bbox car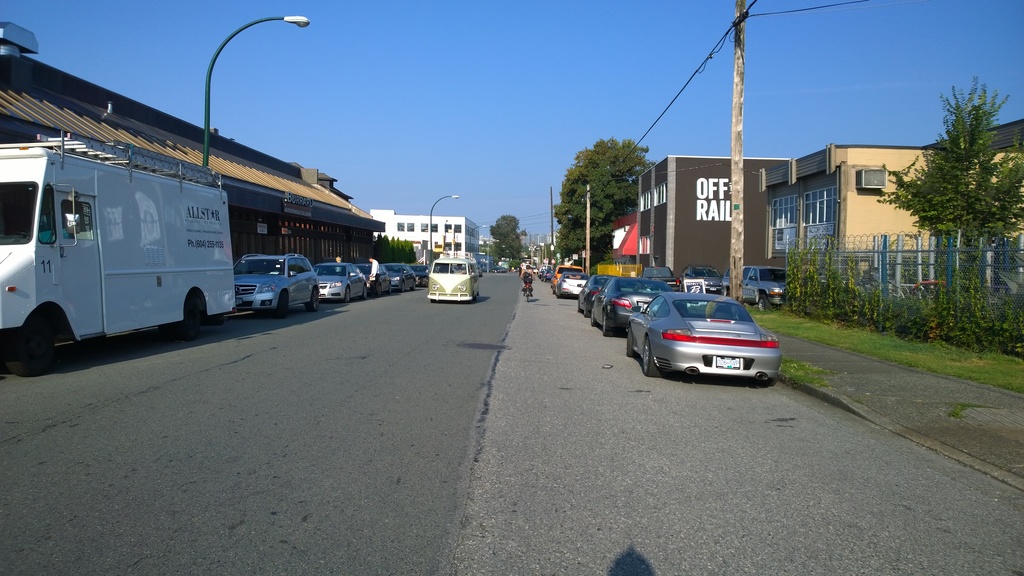
x1=237 y1=246 x2=323 y2=305
